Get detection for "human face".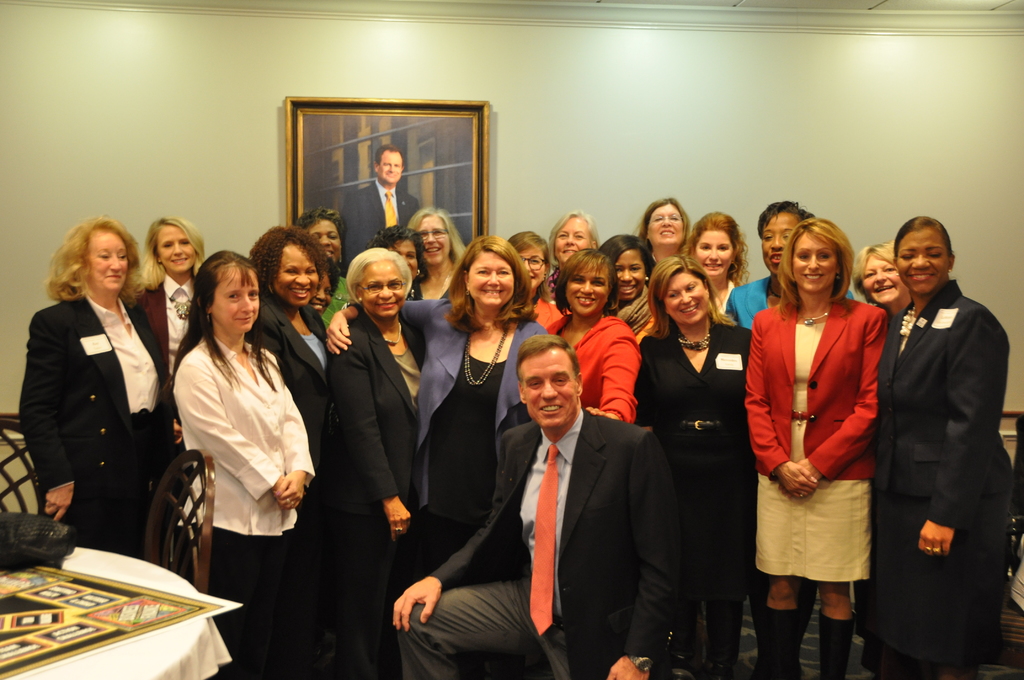
Detection: [x1=550, y1=211, x2=589, y2=260].
